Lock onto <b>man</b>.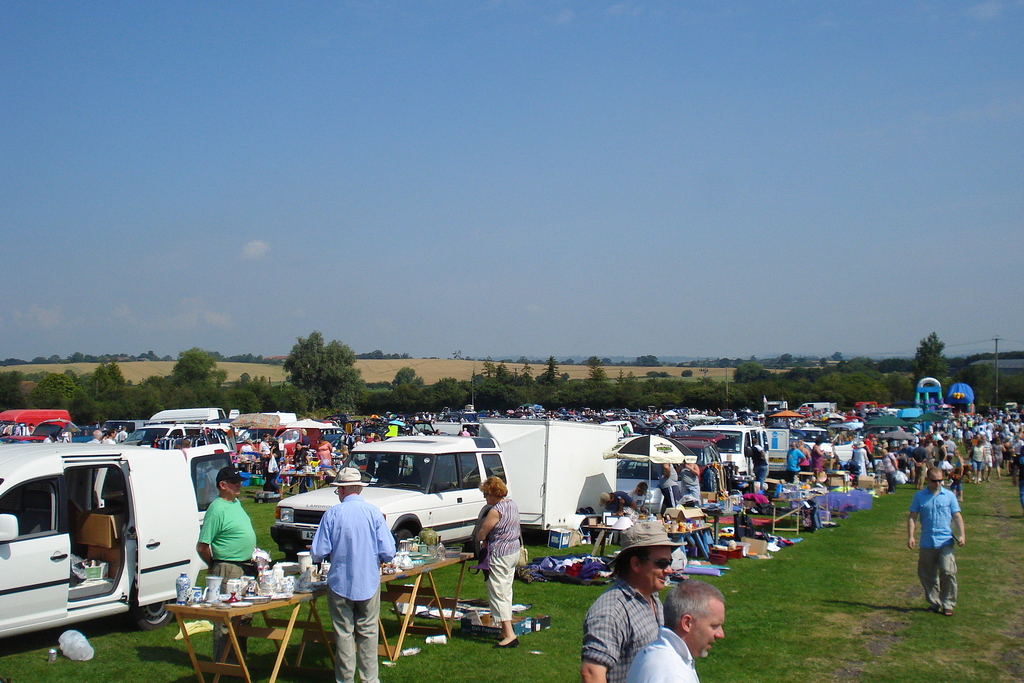
Locked: x1=579, y1=522, x2=690, y2=682.
